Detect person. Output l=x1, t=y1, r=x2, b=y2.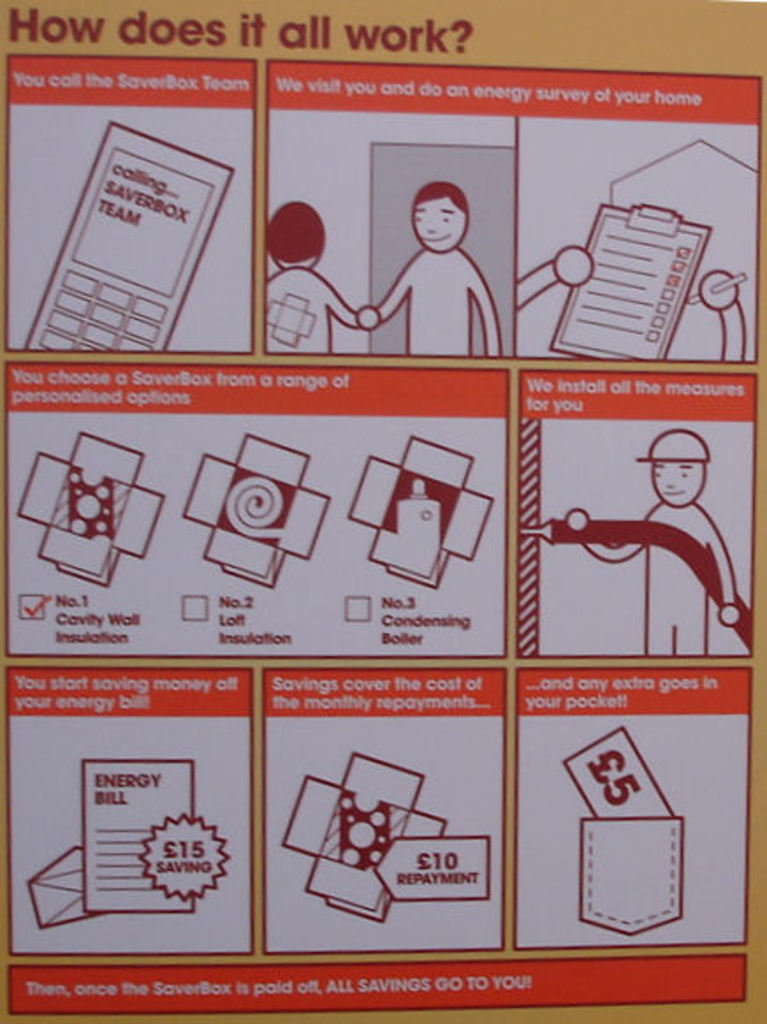
l=565, t=428, r=744, b=658.
